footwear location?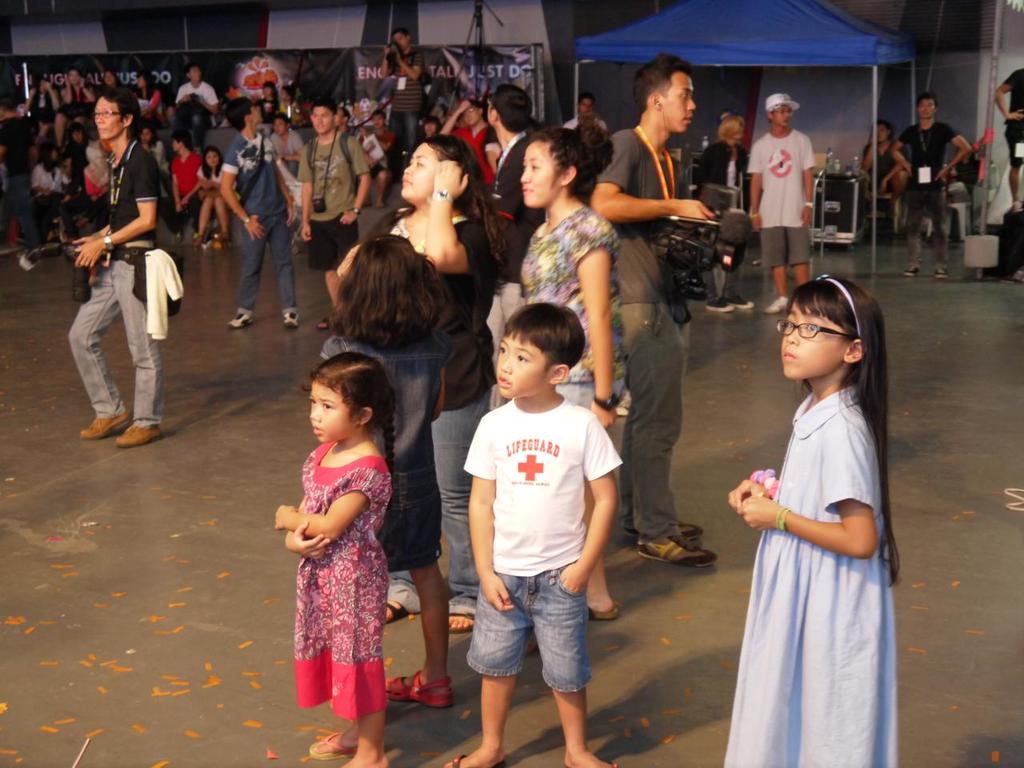
764/295/789/314
